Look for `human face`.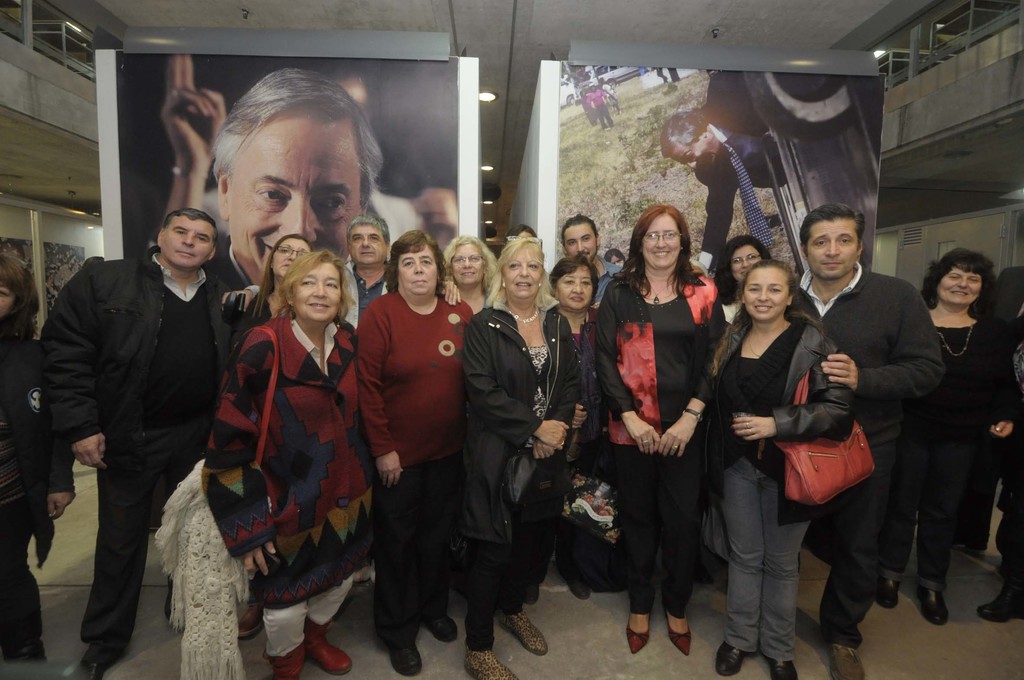
Found: 296:260:343:315.
